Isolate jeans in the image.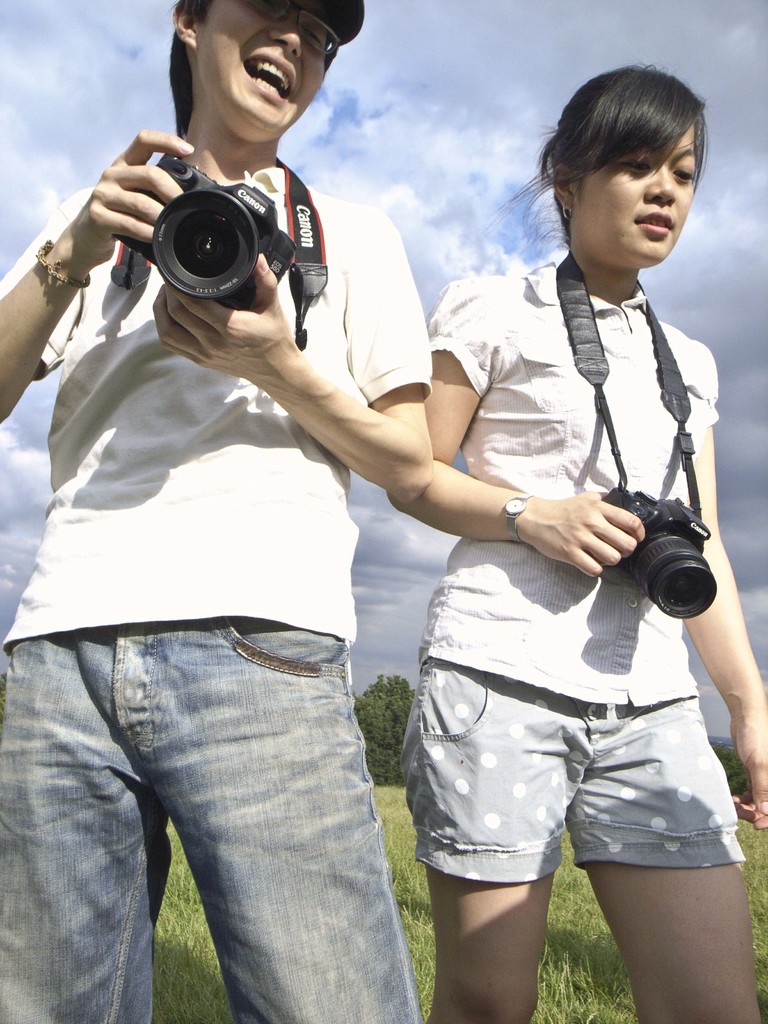
Isolated region: [x1=0, y1=614, x2=419, y2=1023].
